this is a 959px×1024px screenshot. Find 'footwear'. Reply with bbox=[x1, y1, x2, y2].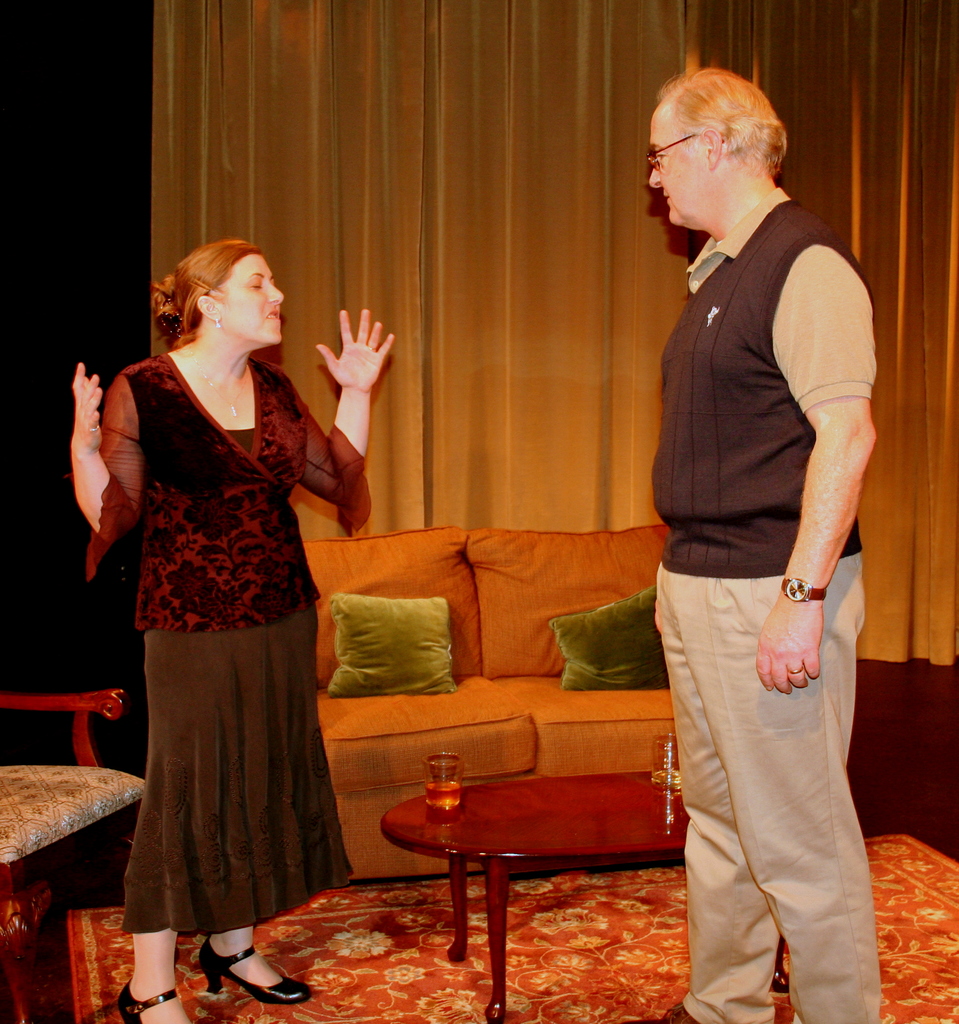
bbox=[200, 936, 312, 1006].
